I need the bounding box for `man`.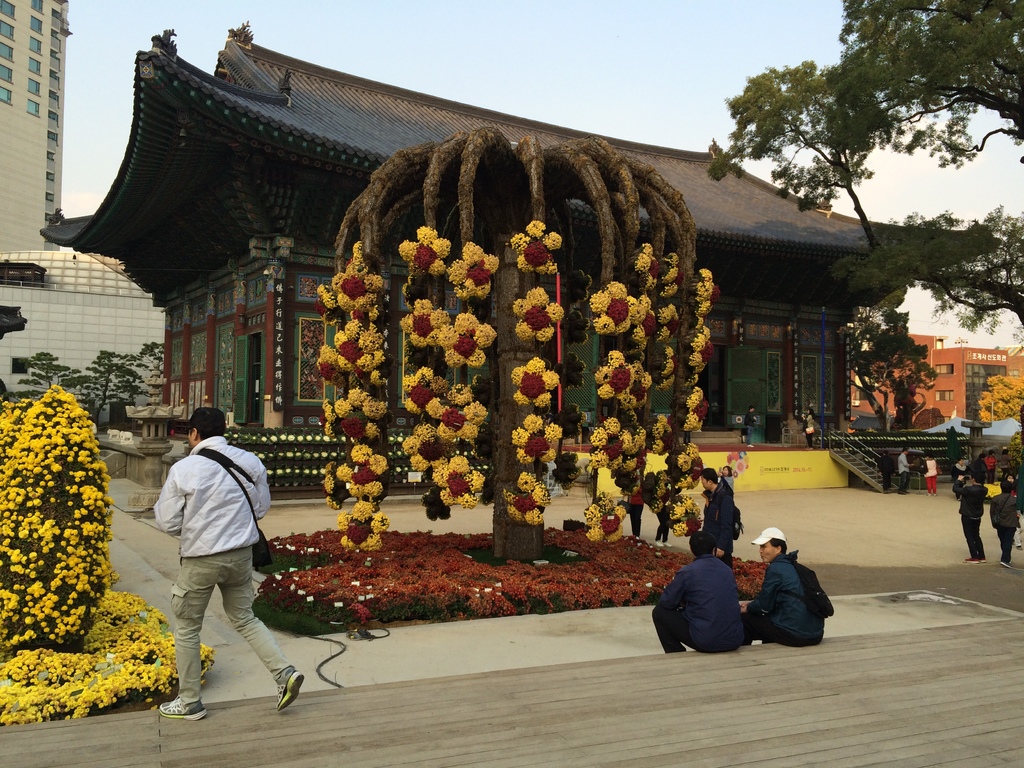
Here it is: l=806, t=404, r=818, b=437.
